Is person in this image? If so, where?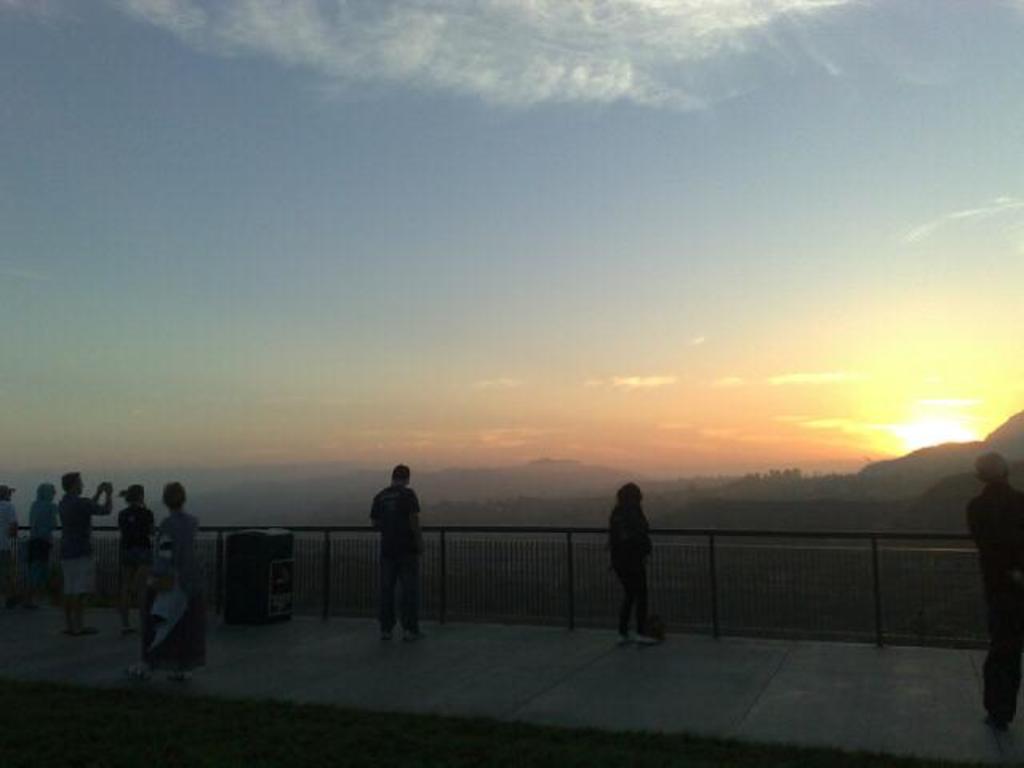
Yes, at locate(970, 443, 1022, 725).
